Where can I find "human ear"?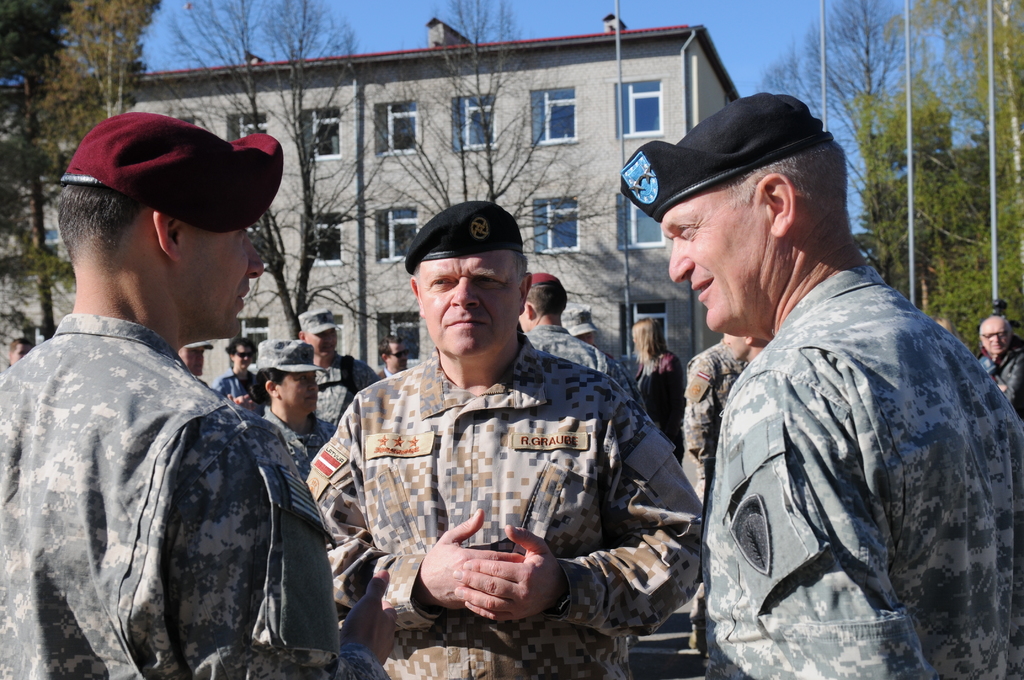
You can find it at (x1=409, y1=277, x2=420, y2=302).
